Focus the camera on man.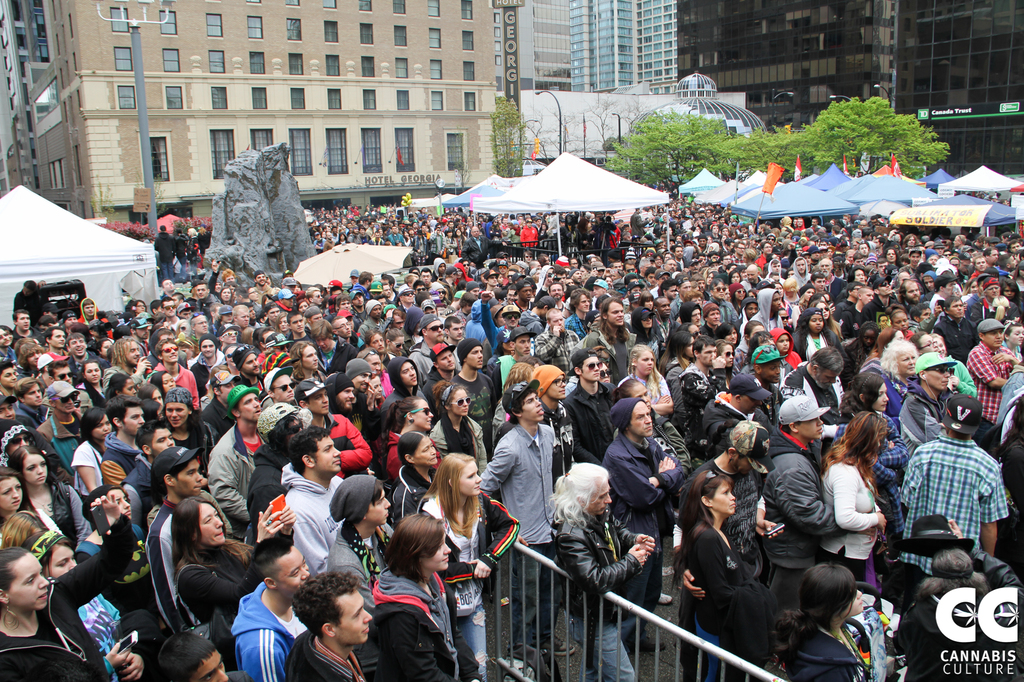
Focus region: pyautogui.locateOnScreen(649, 268, 671, 299).
